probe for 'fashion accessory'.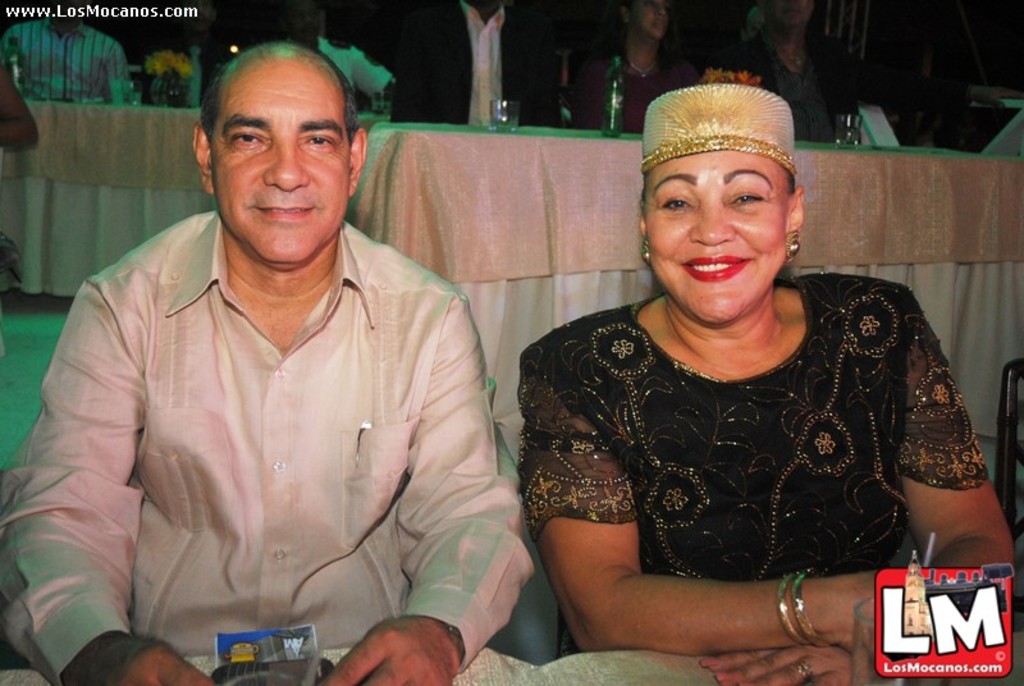
Probe result: (x1=773, y1=576, x2=812, y2=645).
